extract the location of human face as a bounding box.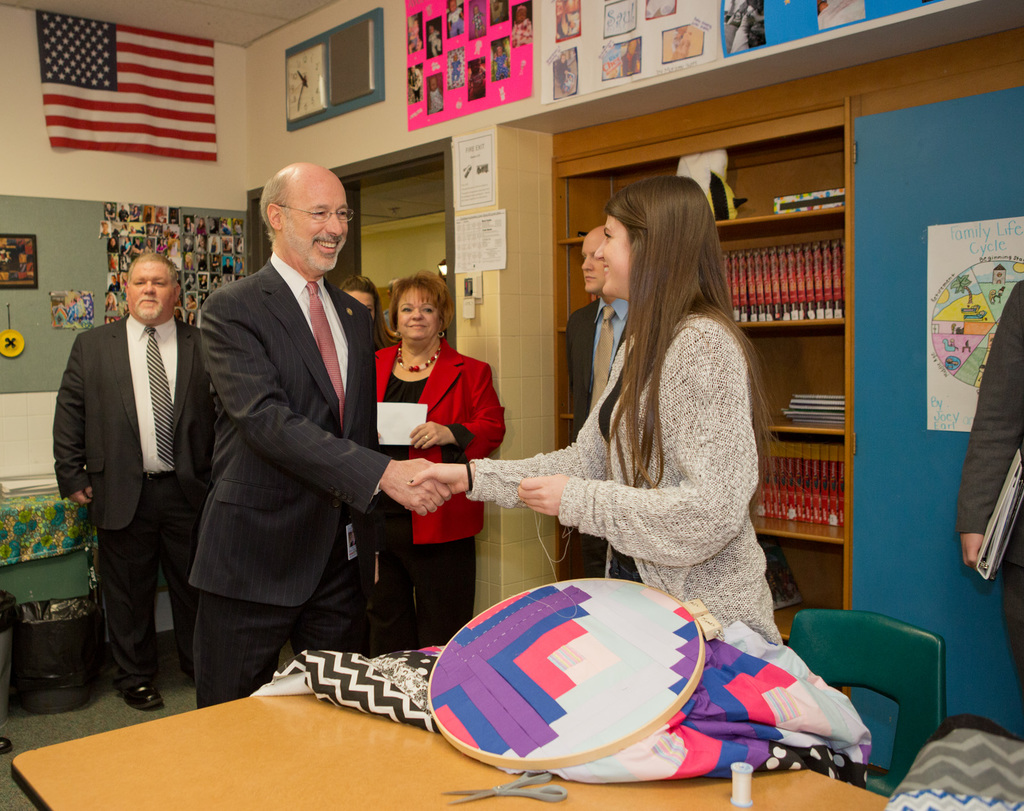
<bbox>124, 262, 177, 321</bbox>.
